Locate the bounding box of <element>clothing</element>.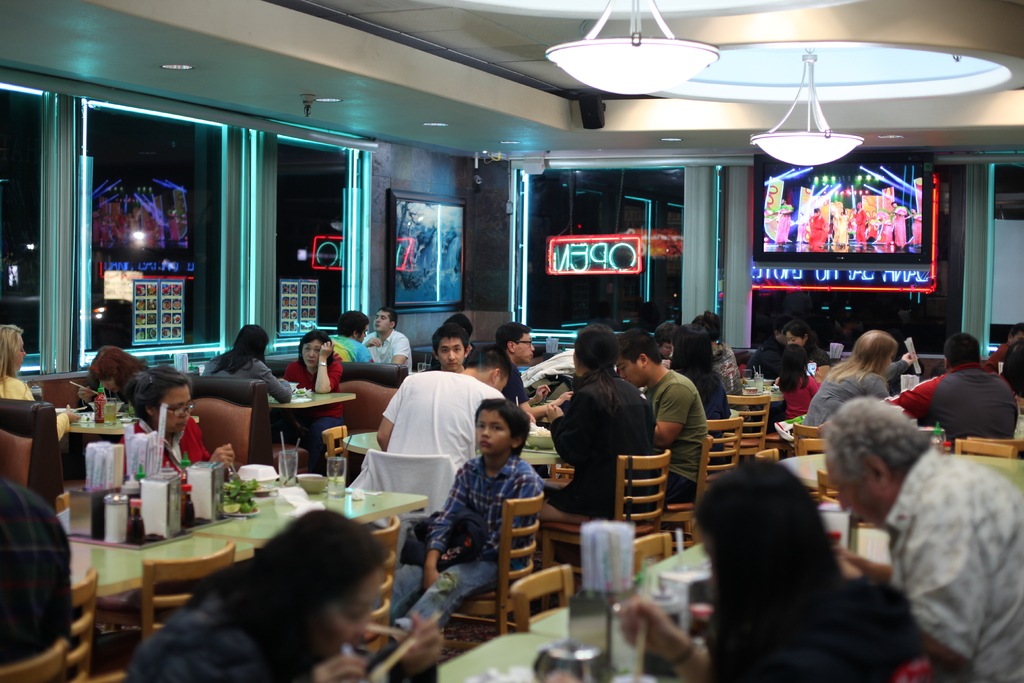
Bounding box: bbox(879, 363, 1015, 457).
